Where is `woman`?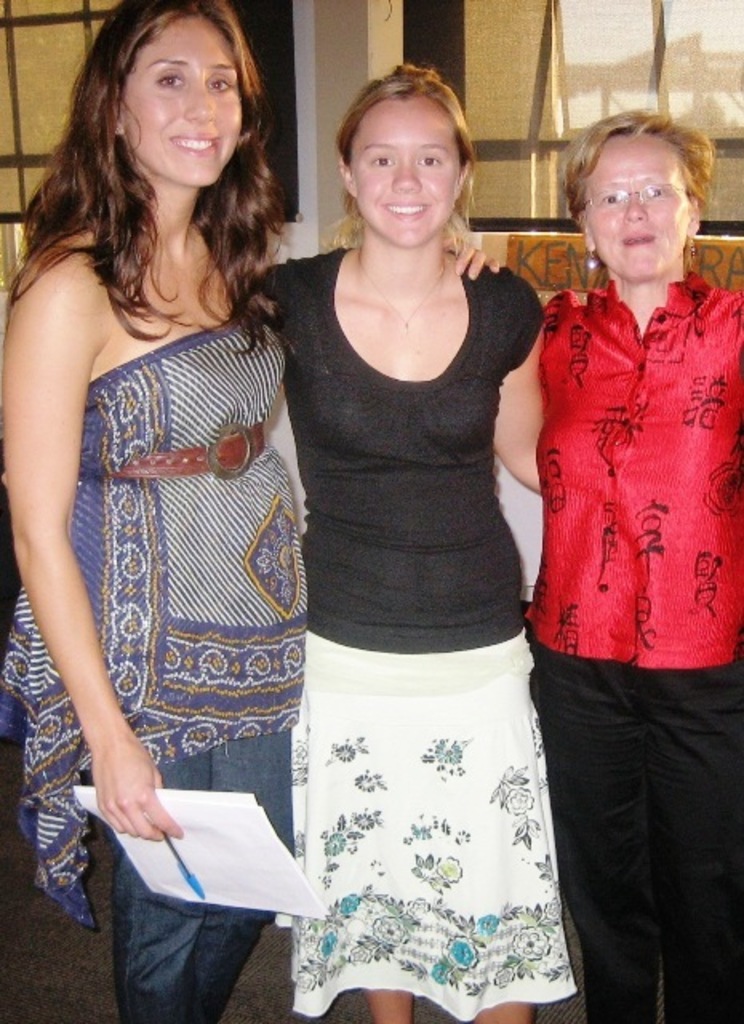
(0,0,494,1022).
